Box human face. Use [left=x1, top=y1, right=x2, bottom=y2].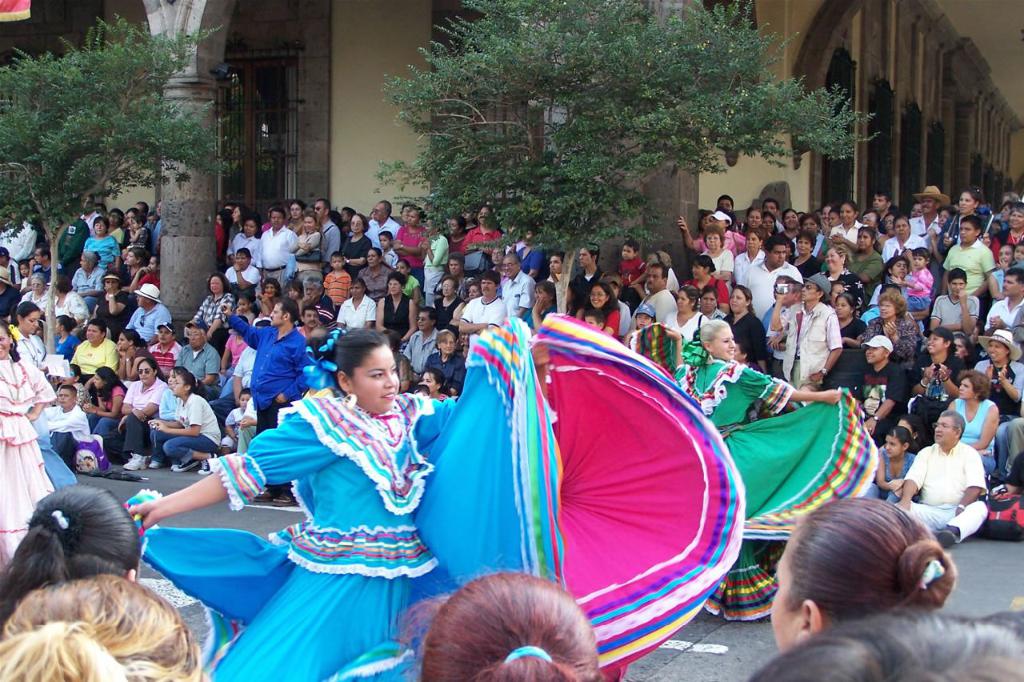
[left=1003, top=277, right=1022, bottom=293].
